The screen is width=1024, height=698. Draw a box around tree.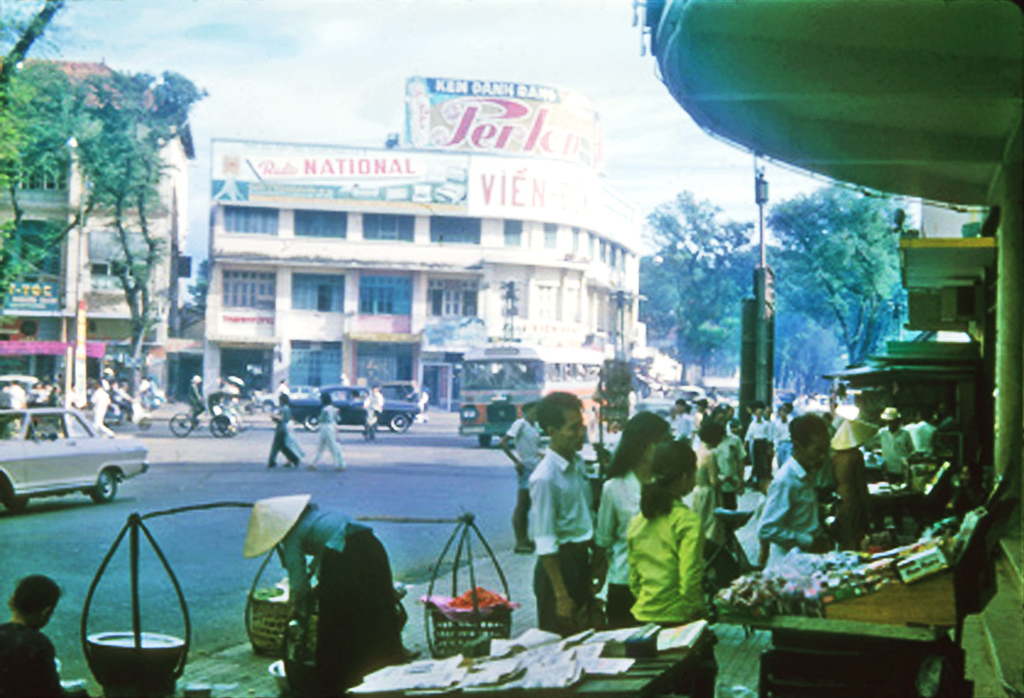
region(0, 0, 69, 309).
